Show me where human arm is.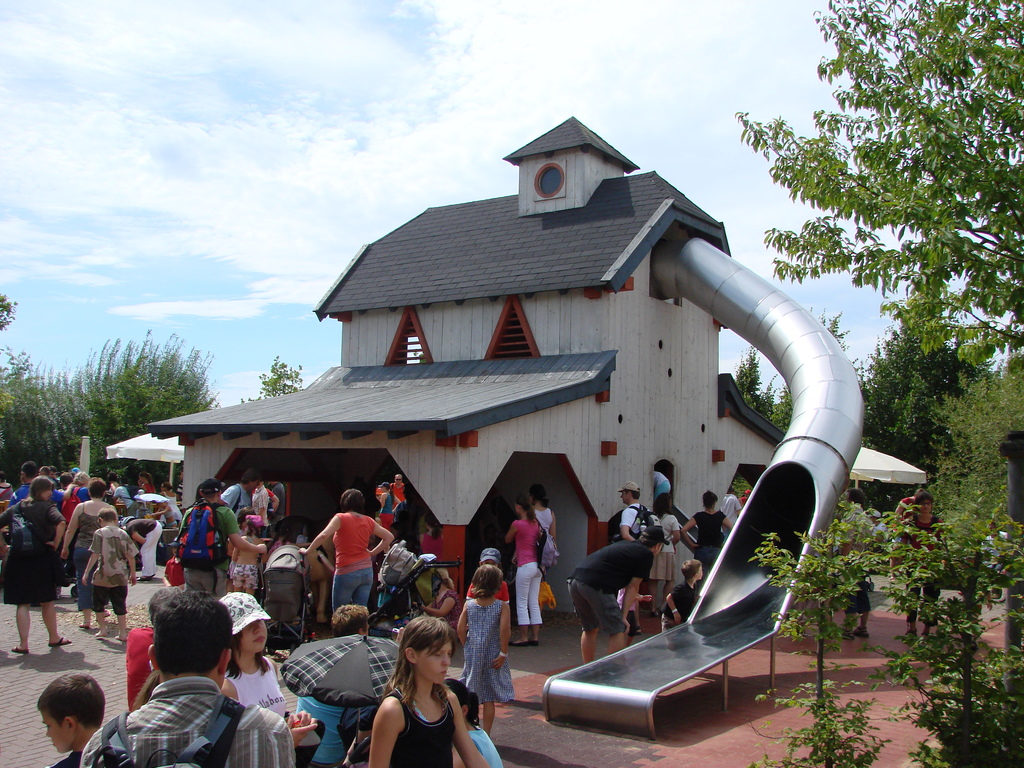
human arm is at {"left": 373, "top": 521, "right": 394, "bottom": 558}.
